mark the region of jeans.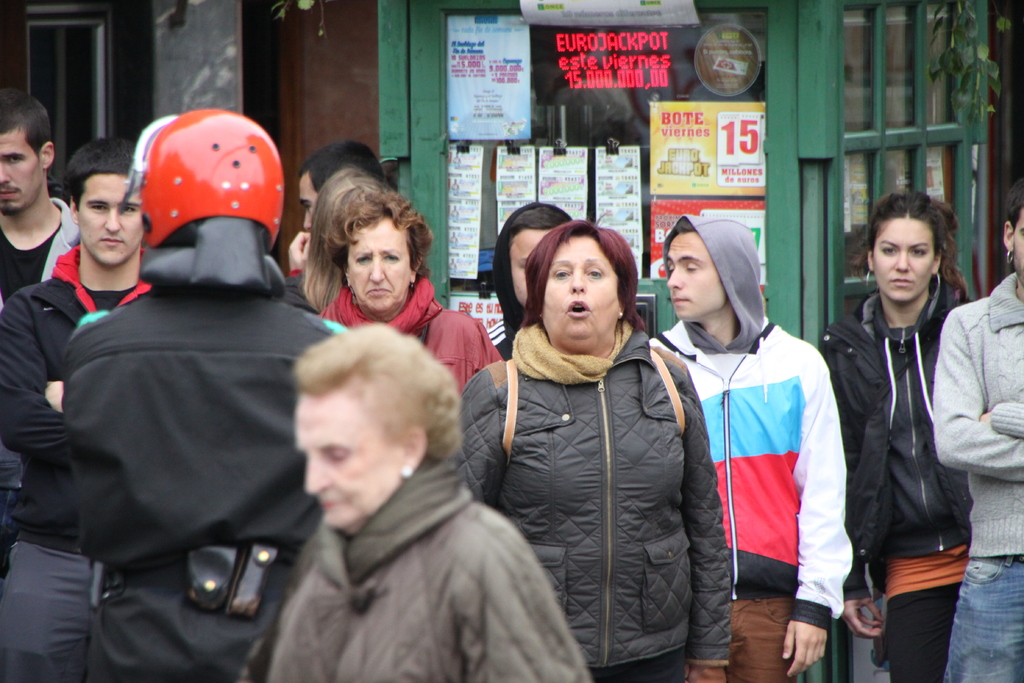
Region: bbox=[0, 532, 108, 682].
